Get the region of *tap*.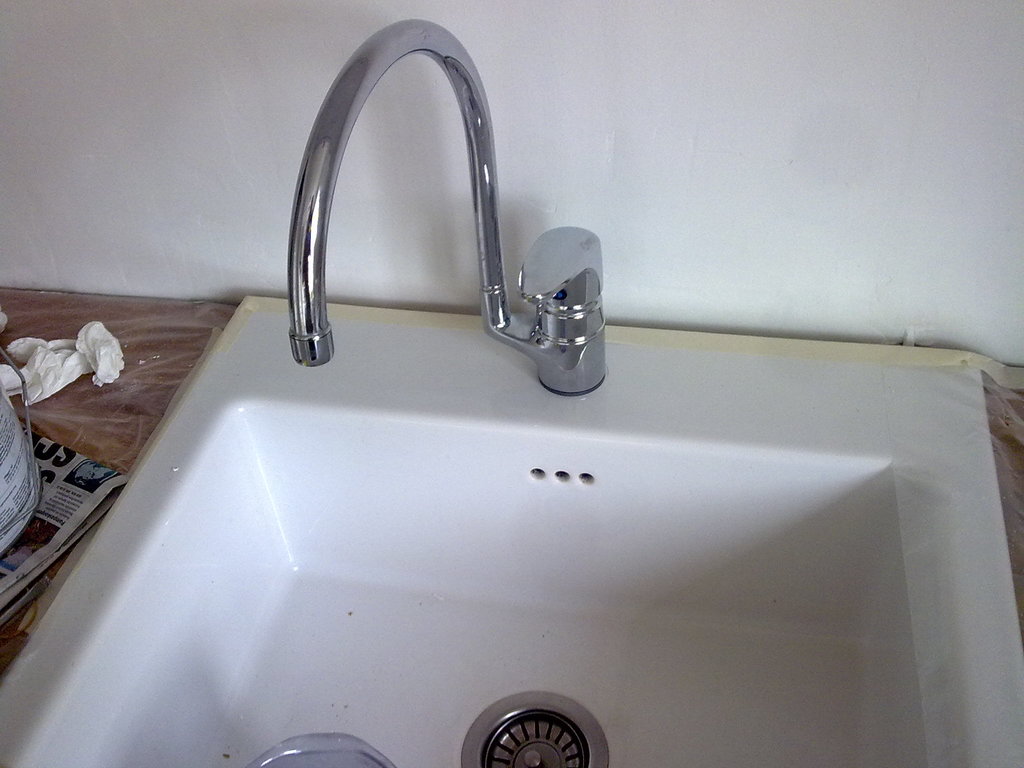
bbox=(284, 9, 608, 394).
